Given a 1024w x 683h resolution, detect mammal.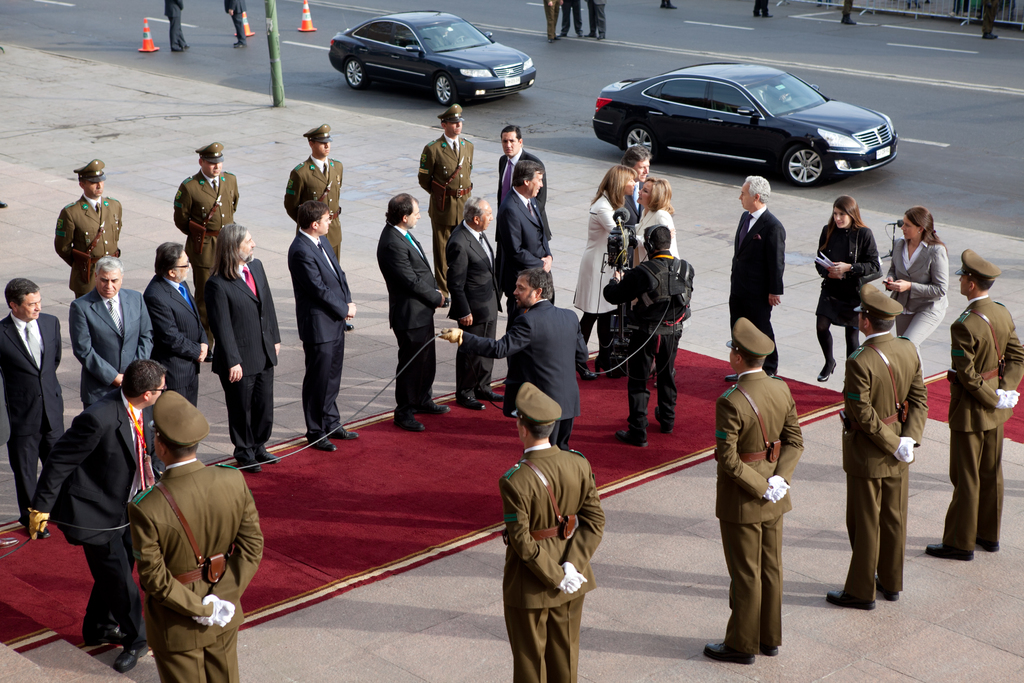
<bbox>922, 248, 1023, 557</bbox>.
